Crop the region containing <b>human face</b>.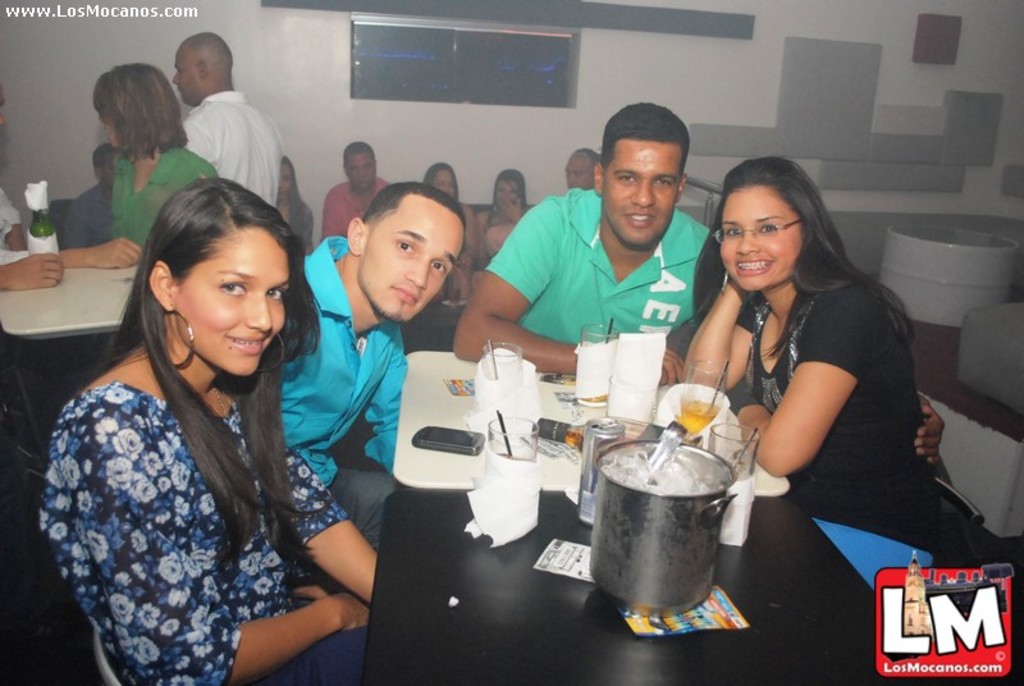
Crop region: box=[175, 54, 197, 102].
